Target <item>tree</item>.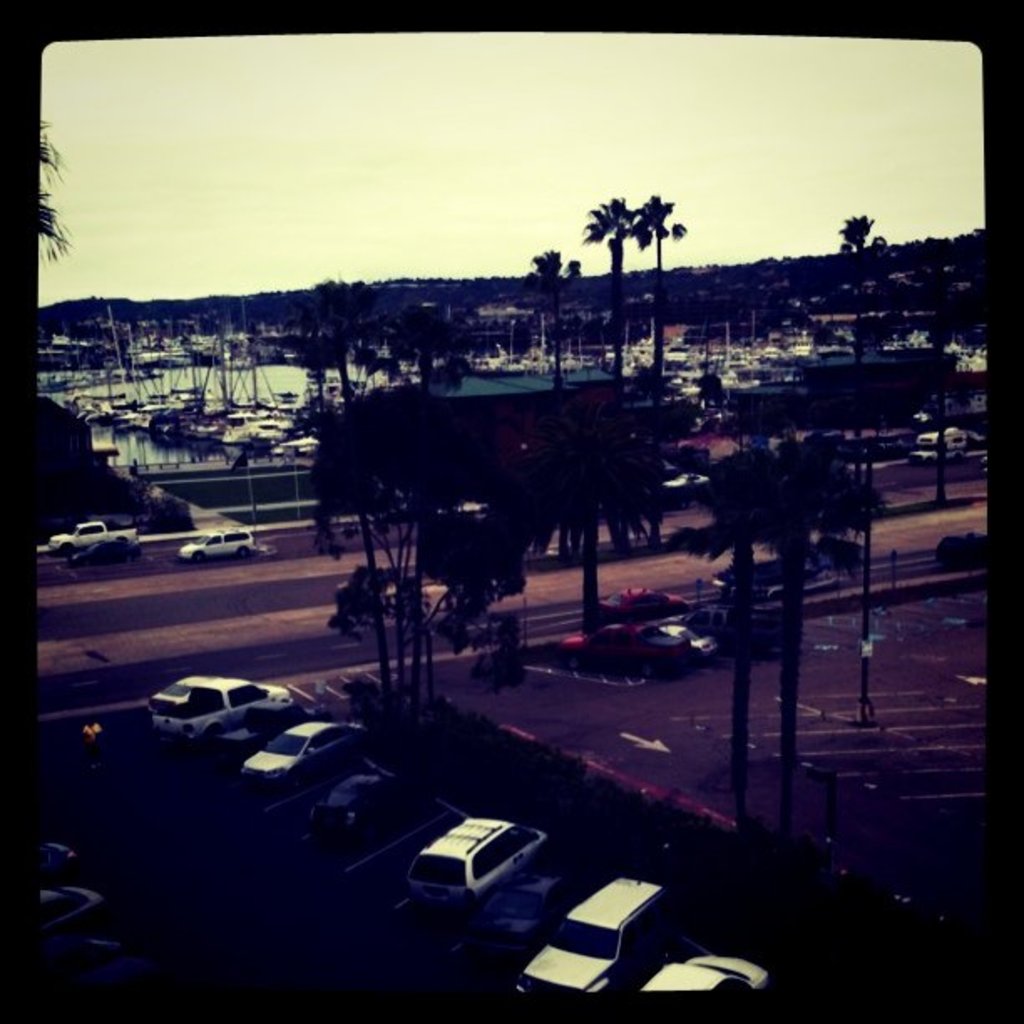
Target region: 579,199,648,378.
